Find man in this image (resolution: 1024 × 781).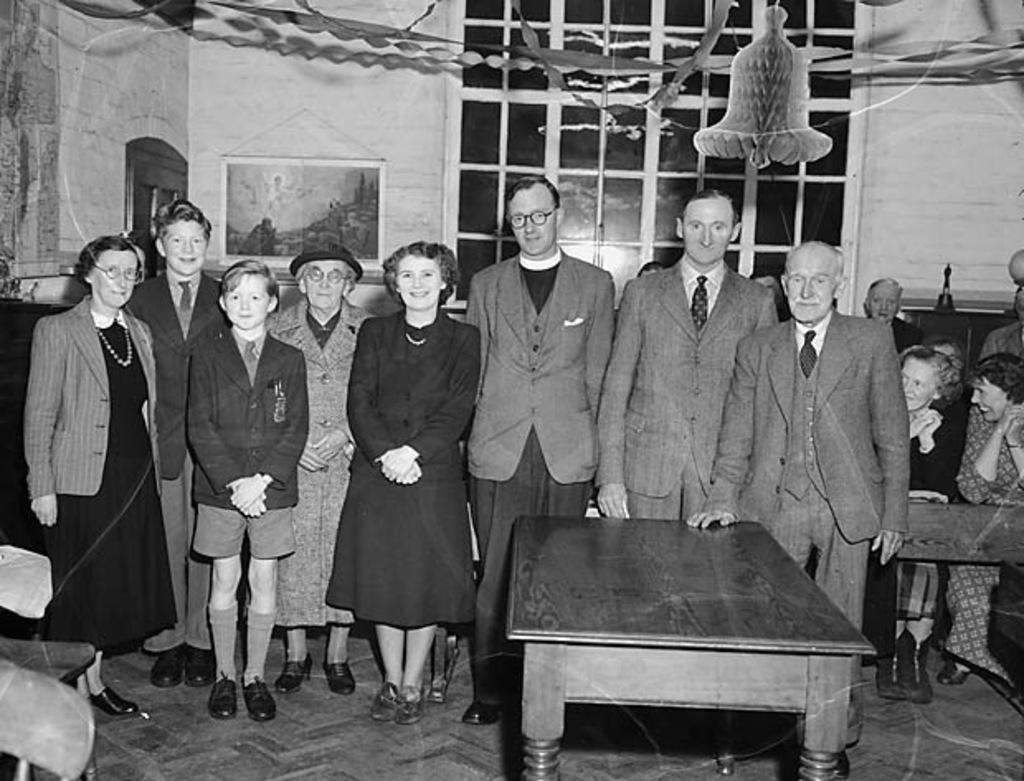
BBox(461, 173, 618, 727).
